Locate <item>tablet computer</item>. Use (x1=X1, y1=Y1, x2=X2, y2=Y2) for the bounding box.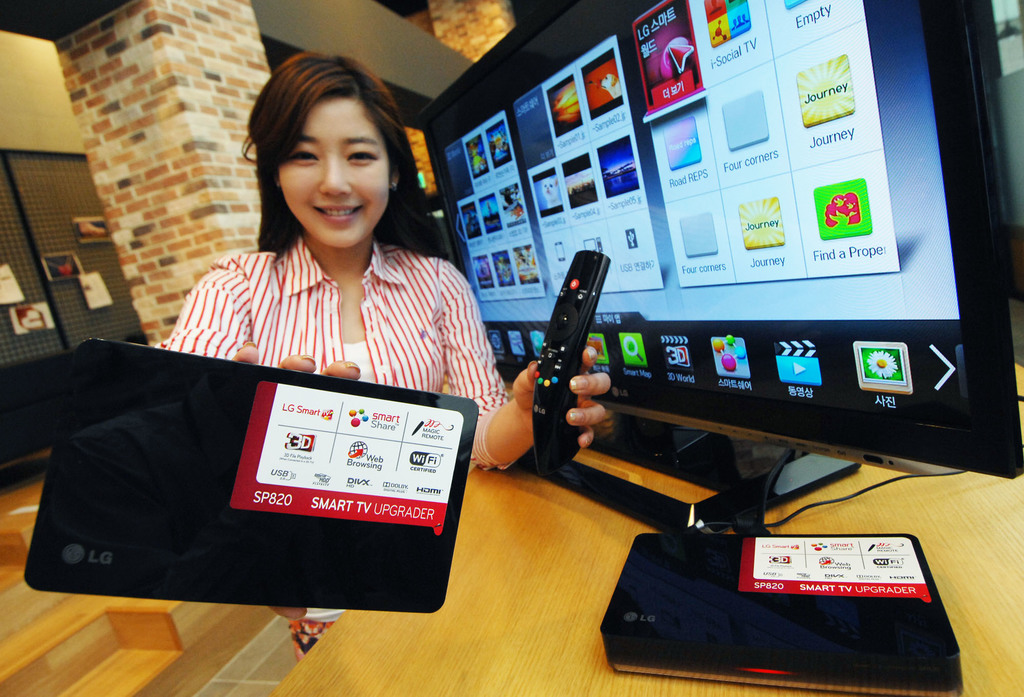
(x1=19, y1=334, x2=481, y2=615).
